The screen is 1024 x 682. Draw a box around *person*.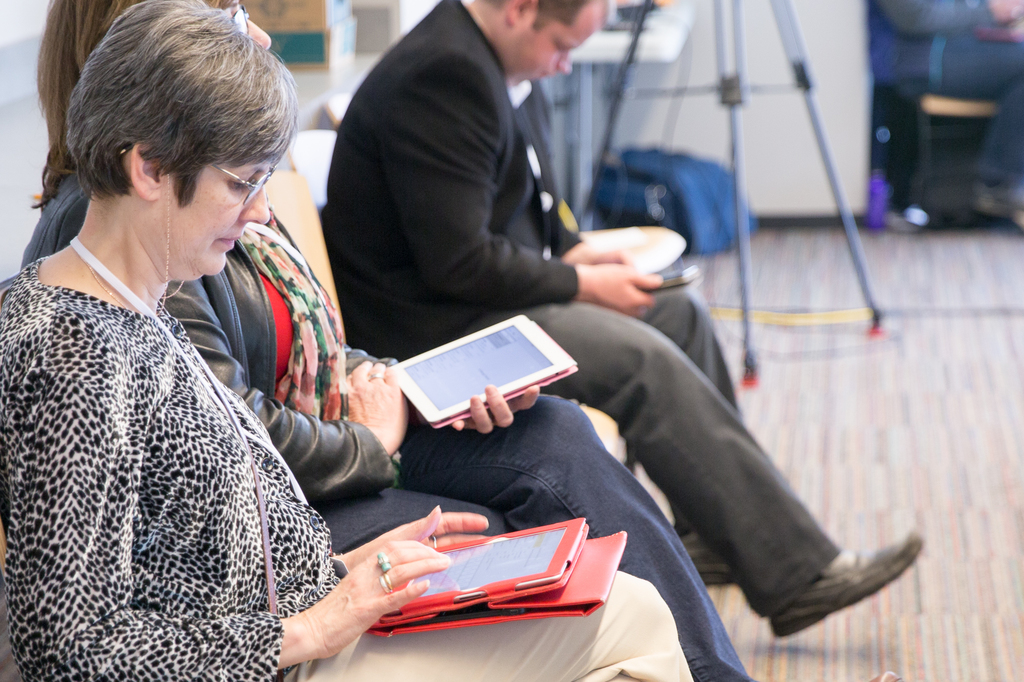
(0, 0, 694, 681).
